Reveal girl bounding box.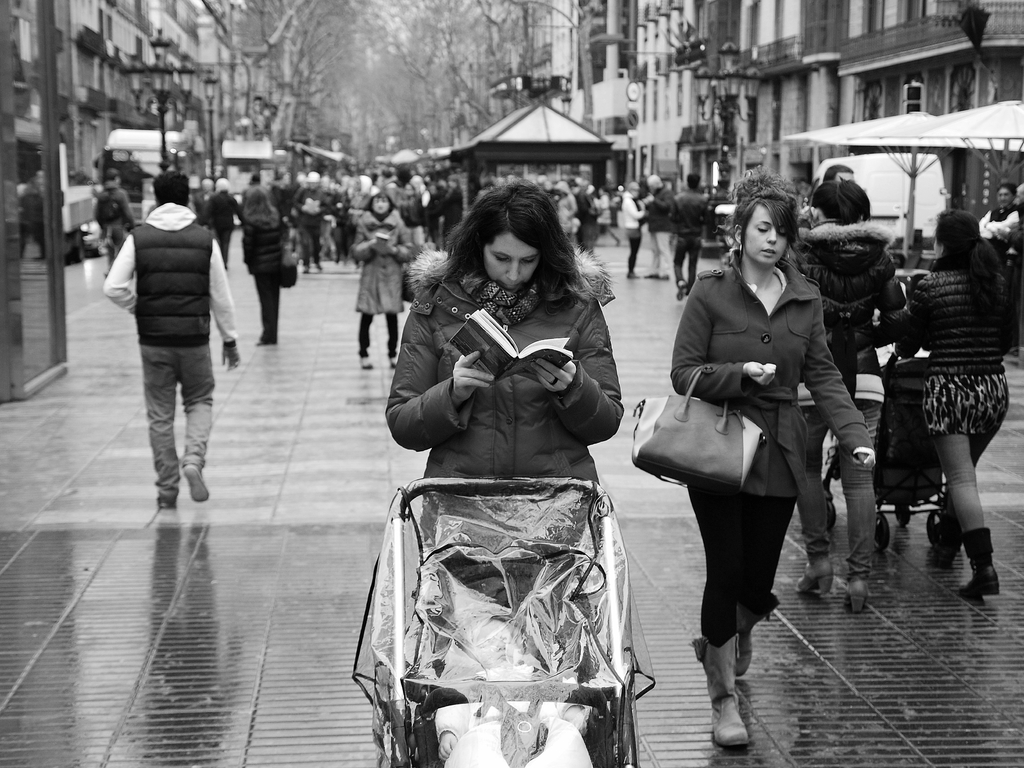
Revealed: 381:168:628:767.
